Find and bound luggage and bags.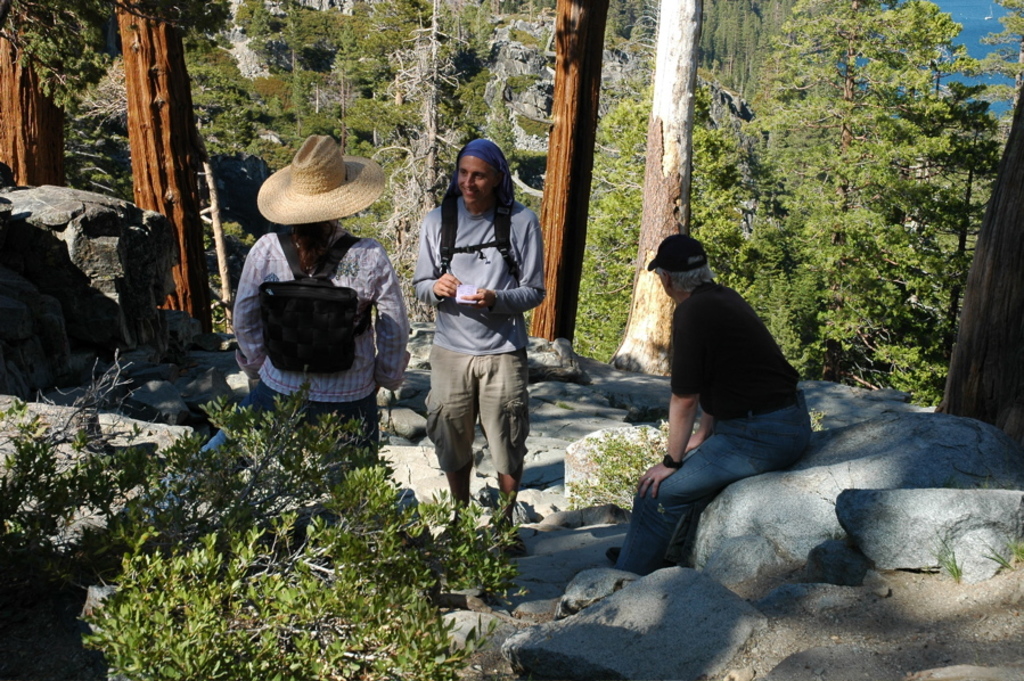
Bound: bbox(437, 196, 522, 287).
